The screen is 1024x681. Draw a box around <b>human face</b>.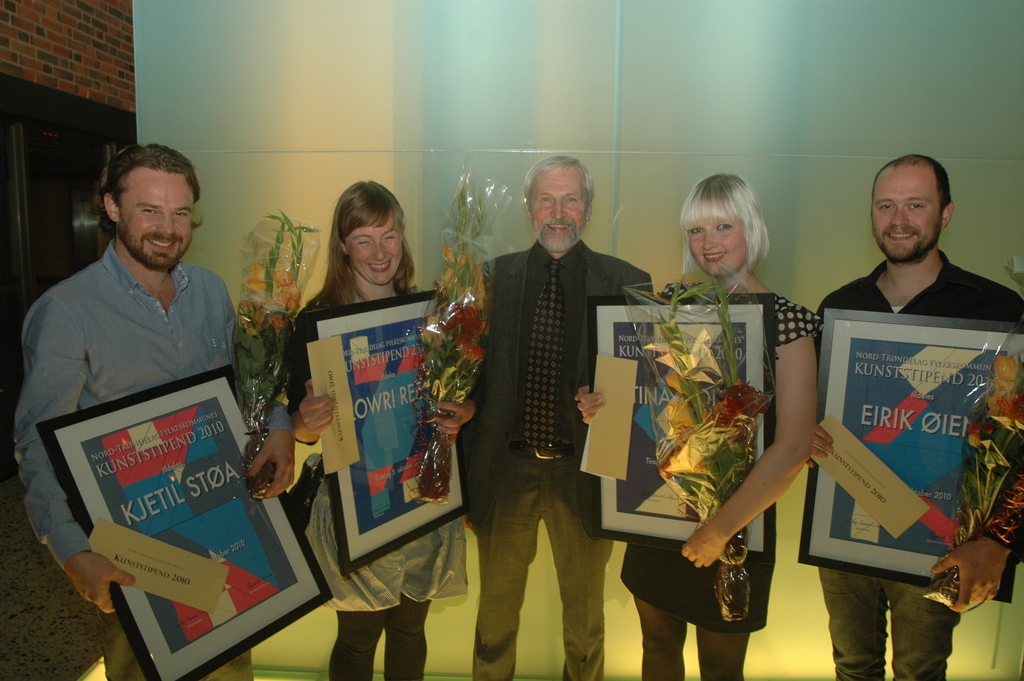
bbox=[870, 165, 943, 267].
